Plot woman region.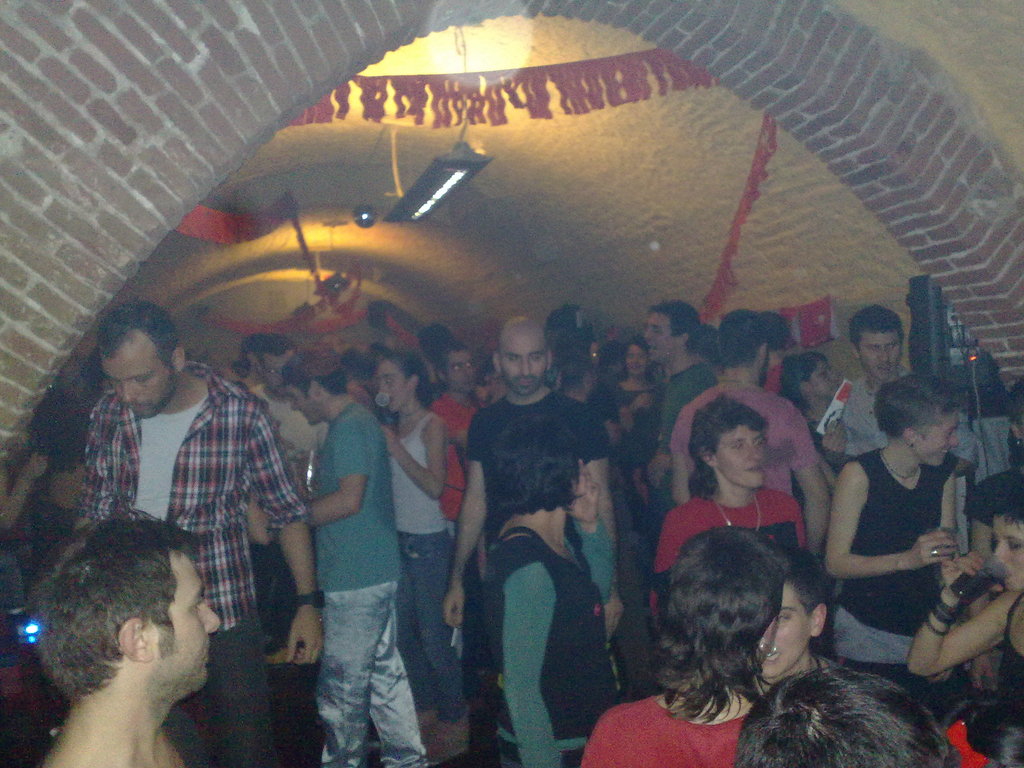
Plotted at rect(478, 406, 625, 767).
